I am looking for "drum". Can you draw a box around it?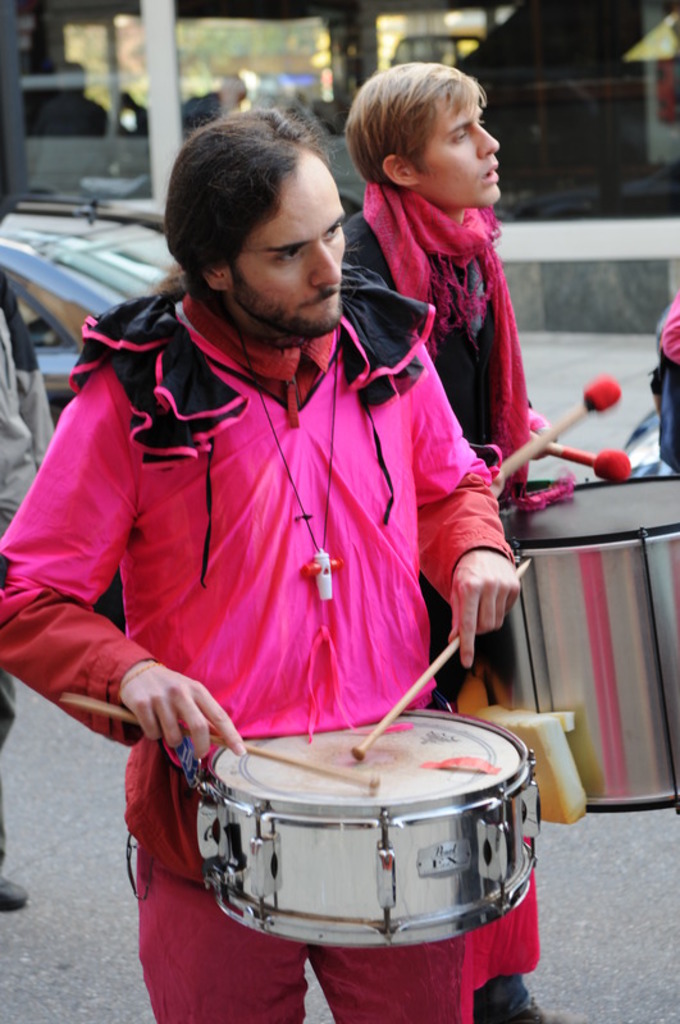
Sure, the bounding box is (x1=464, y1=468, x2=679, y2=812).
